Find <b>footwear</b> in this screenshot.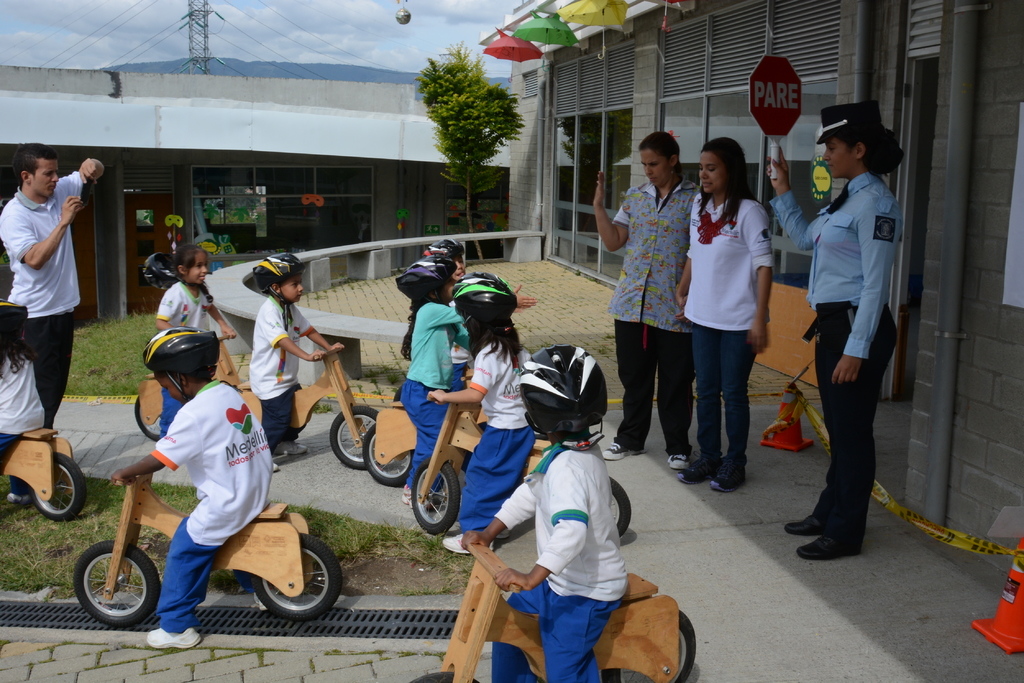
The bounding box for <b>footwear</b> is box(276, 441, 305, 454).
